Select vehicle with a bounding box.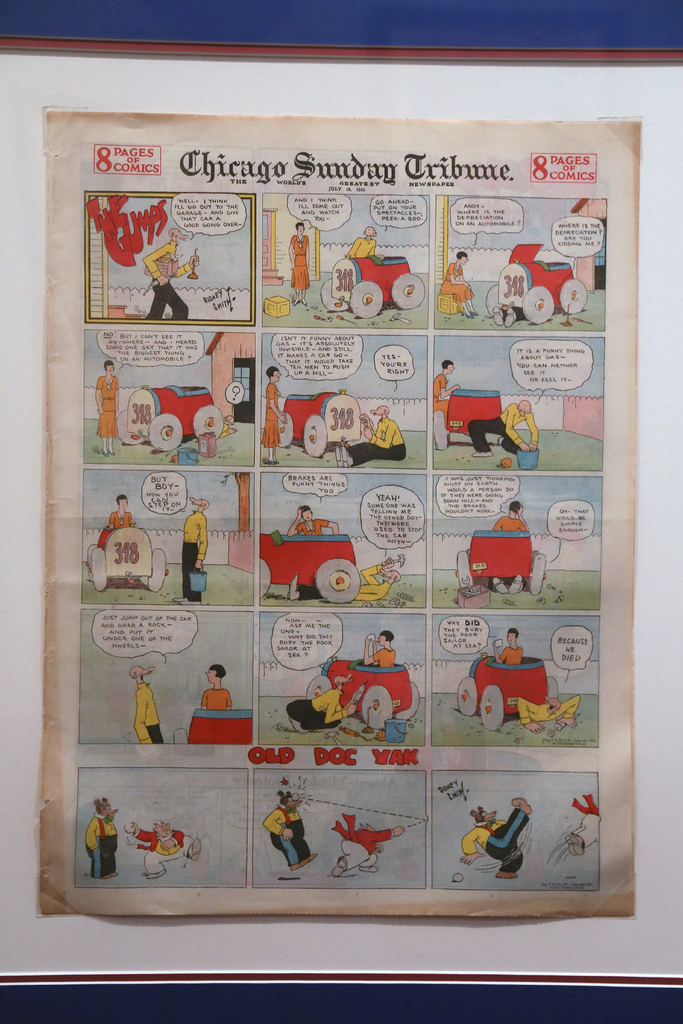
bbox=[113, 383, 224, 453].
